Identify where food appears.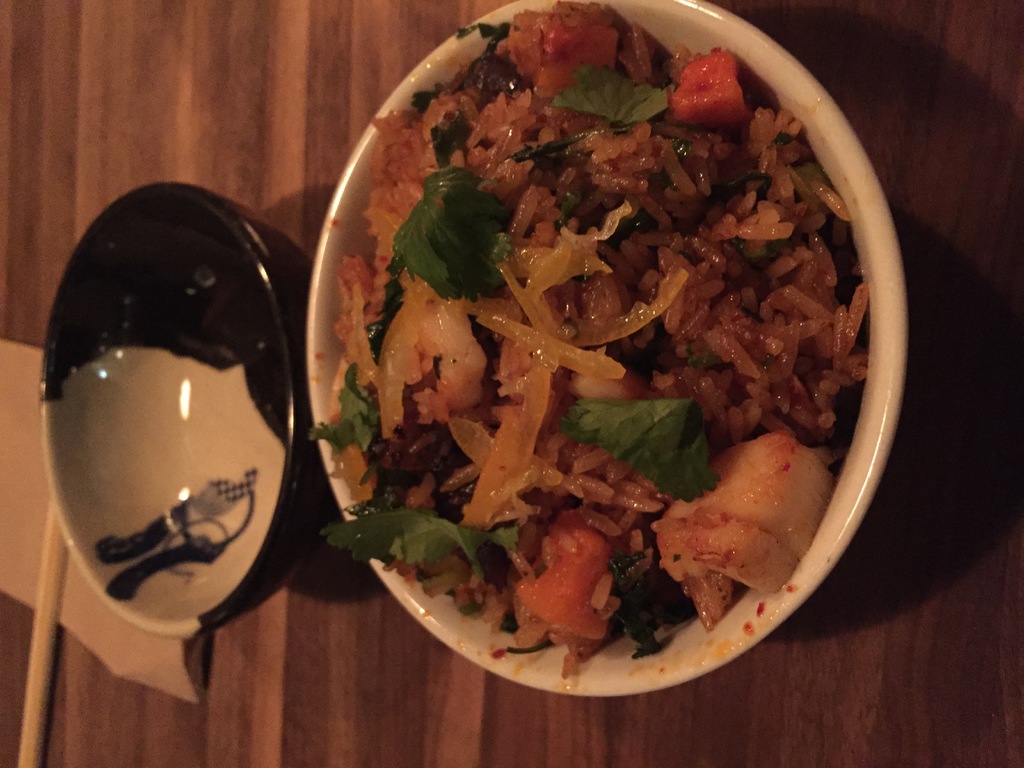
Appears at box=[310, 1, 888, 668].
